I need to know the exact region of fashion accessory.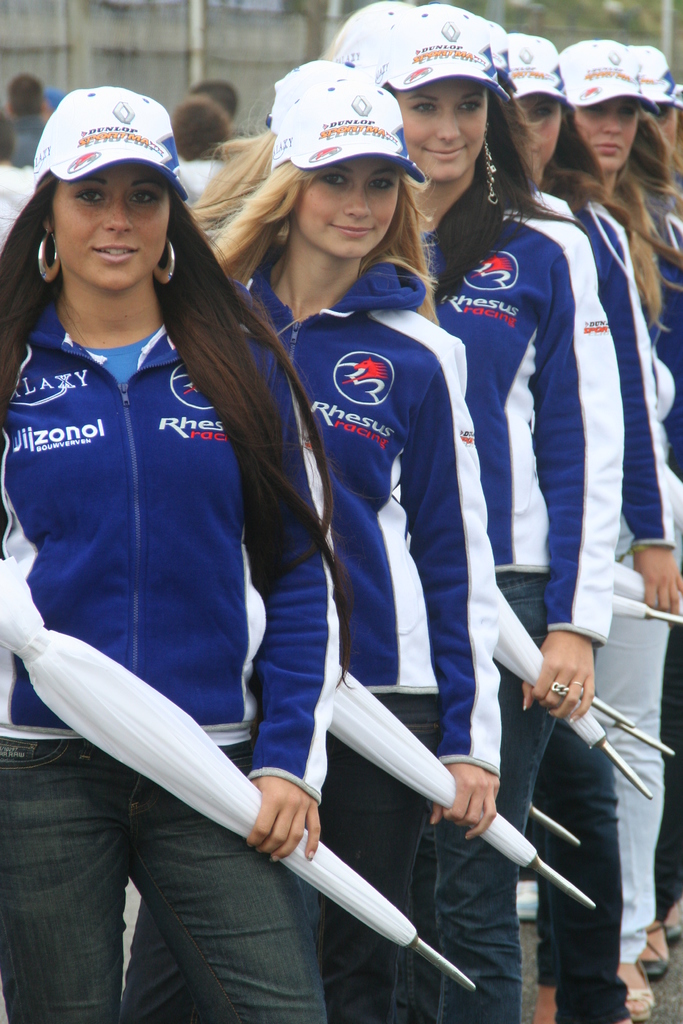
Region: (37,228,58,284).
